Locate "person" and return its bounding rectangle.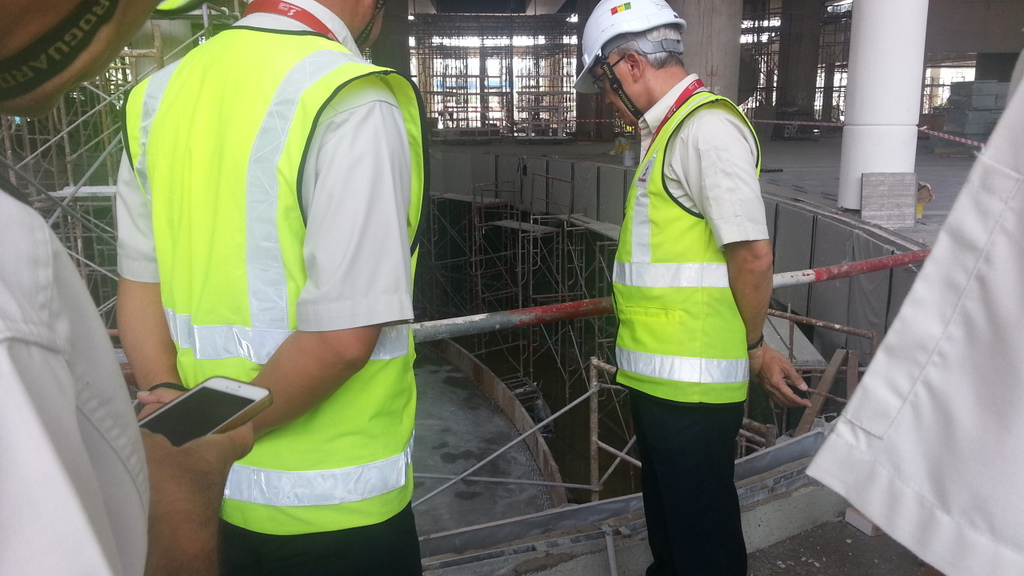
114/0/430/575.
